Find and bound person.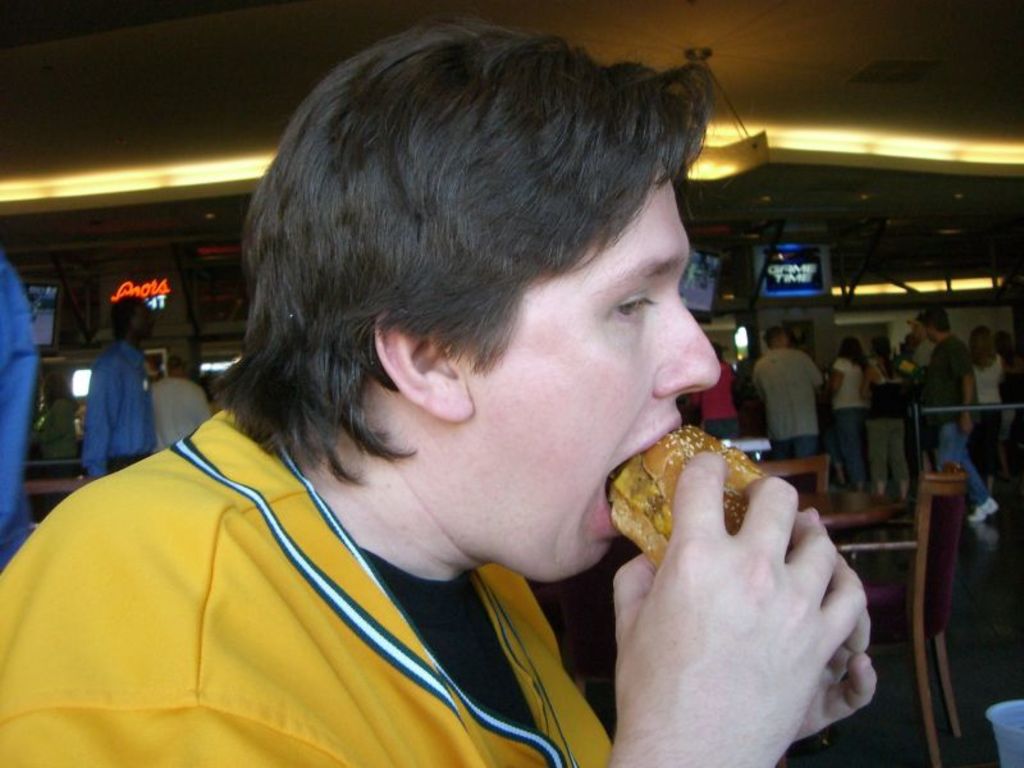
Bound: Rect(750, 325, 822, 490).
